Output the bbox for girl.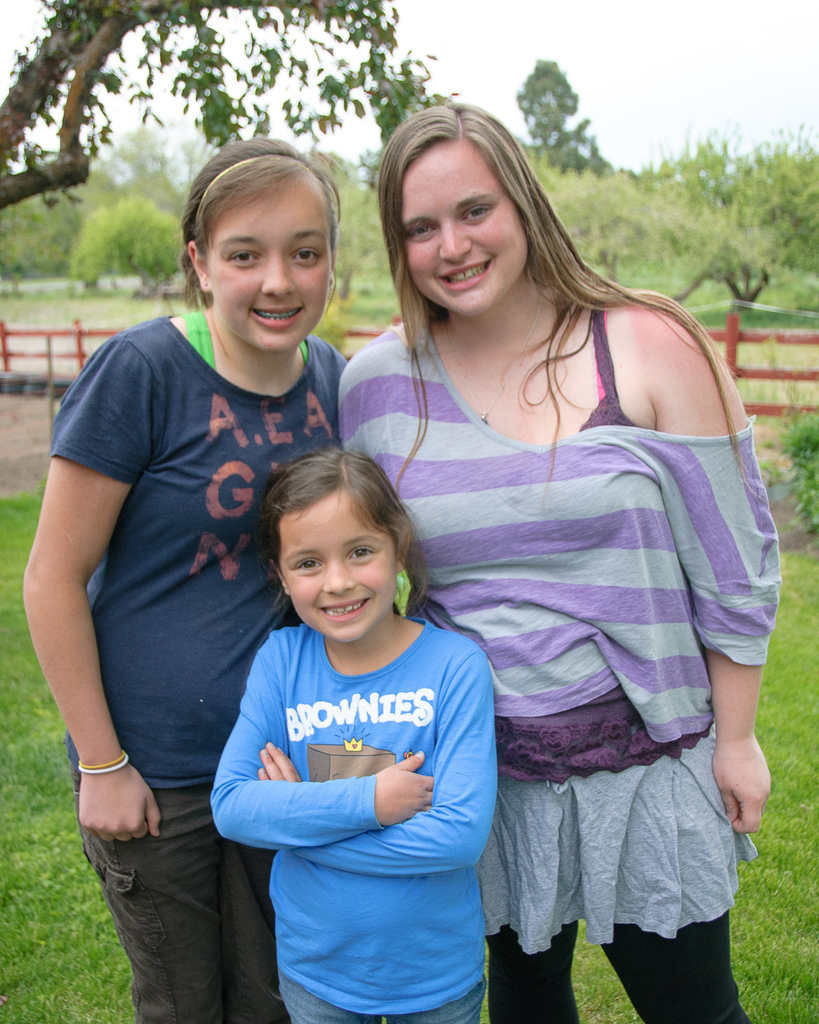
left=206, top=439, right=492, bottom=1023.
